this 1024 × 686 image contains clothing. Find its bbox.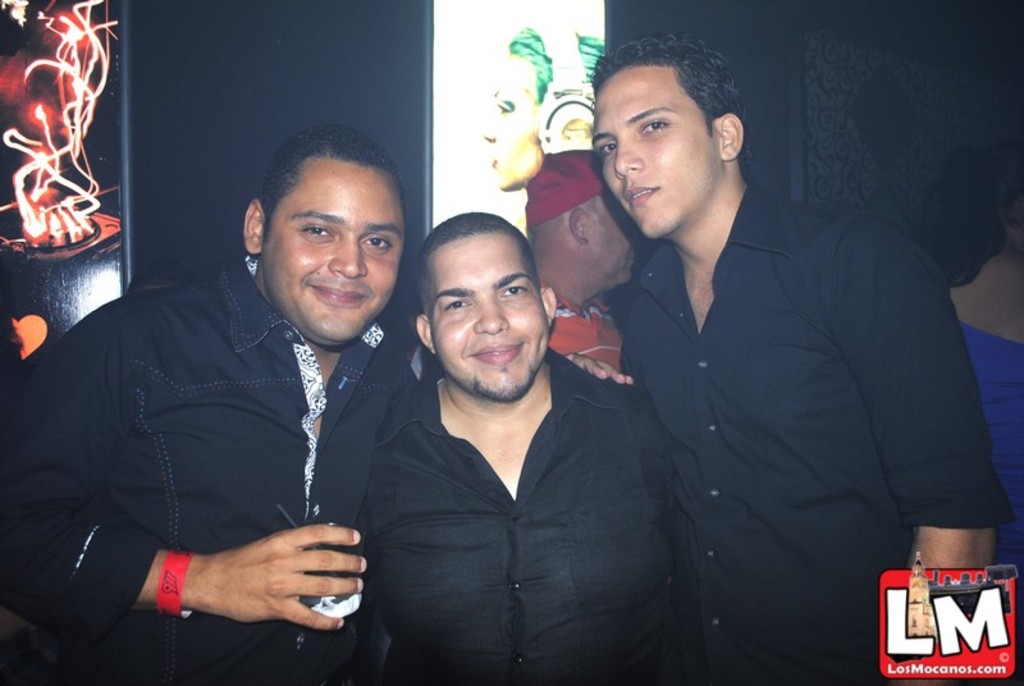
(left=362, top=372, right=680, bottom=685).
